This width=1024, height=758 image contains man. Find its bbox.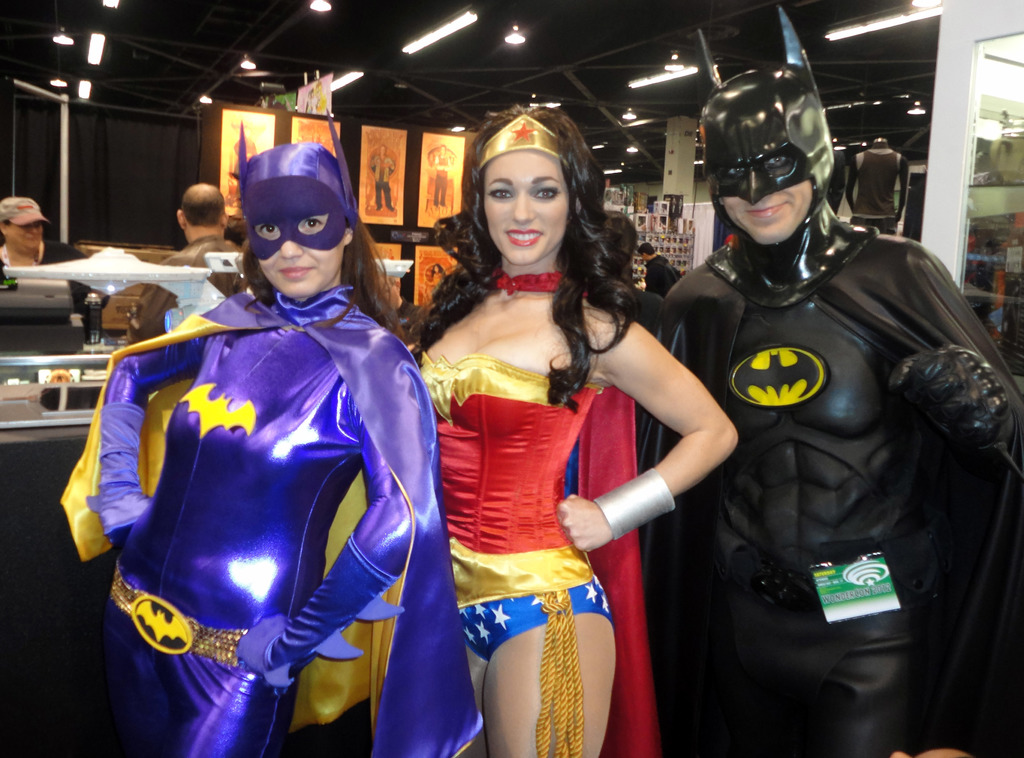
bbox(595, 49, 988, 754).
